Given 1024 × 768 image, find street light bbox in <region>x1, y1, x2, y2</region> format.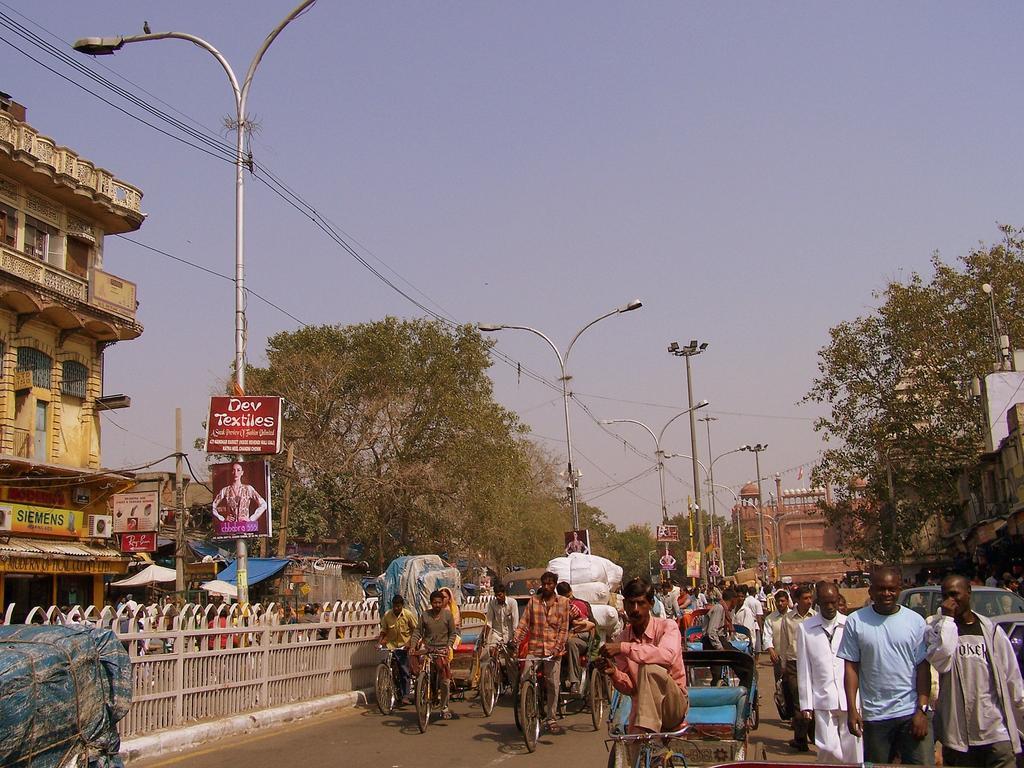
<region>752, 515, 800, 566</region>.
